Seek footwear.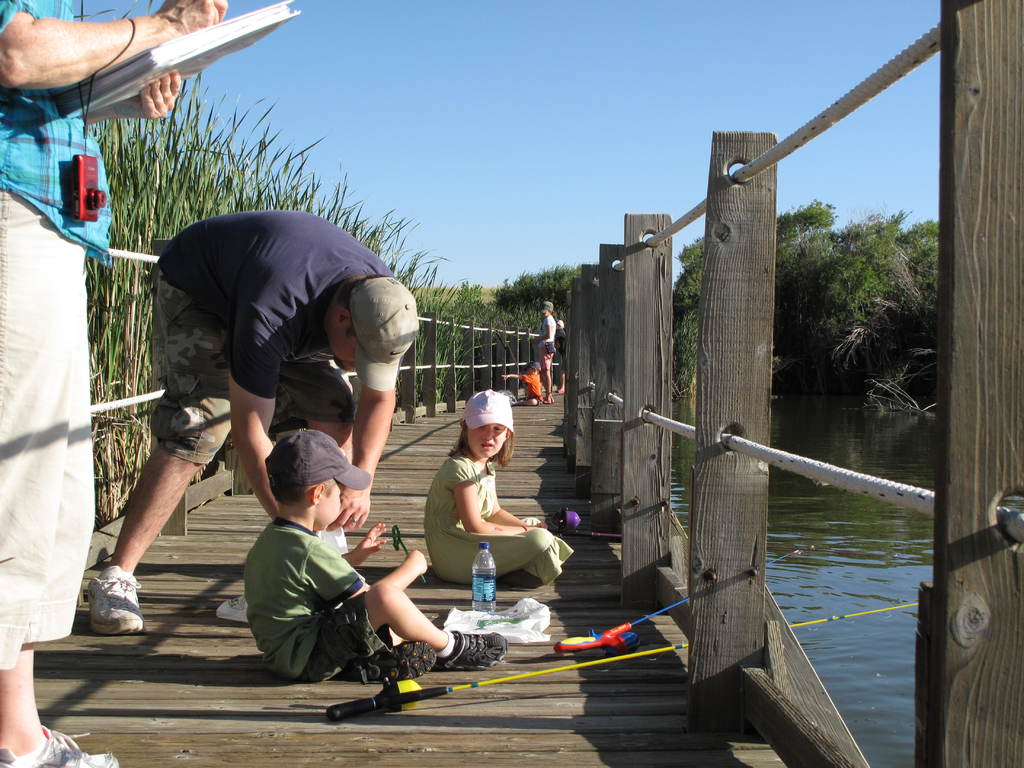
443,631,508,669.
